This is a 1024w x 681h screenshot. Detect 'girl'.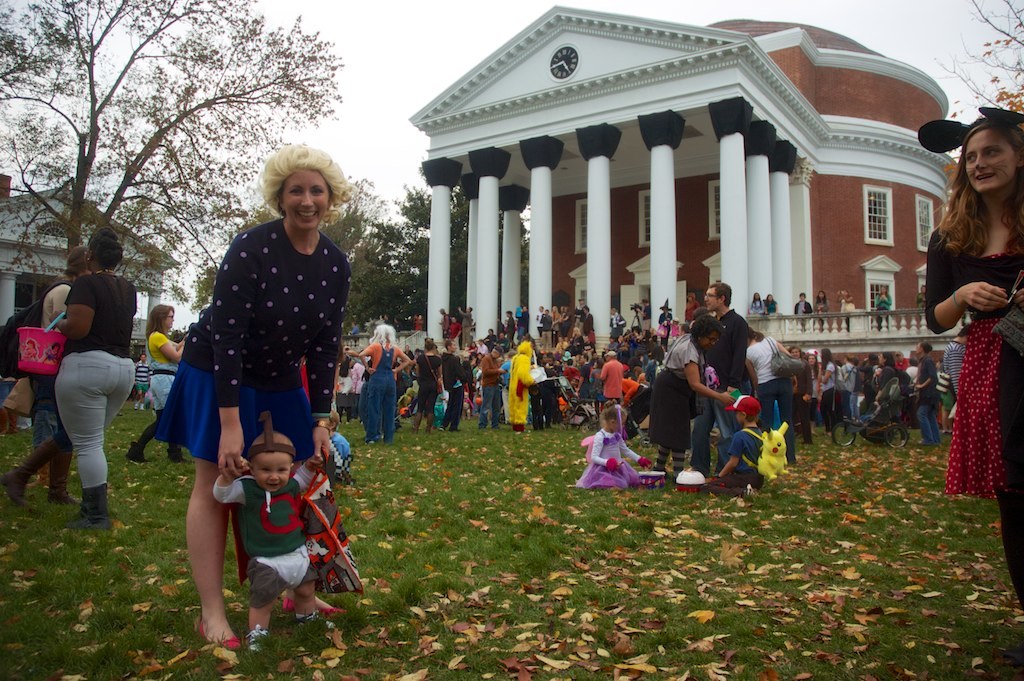
bbox=(54, 226, 131, 525).
